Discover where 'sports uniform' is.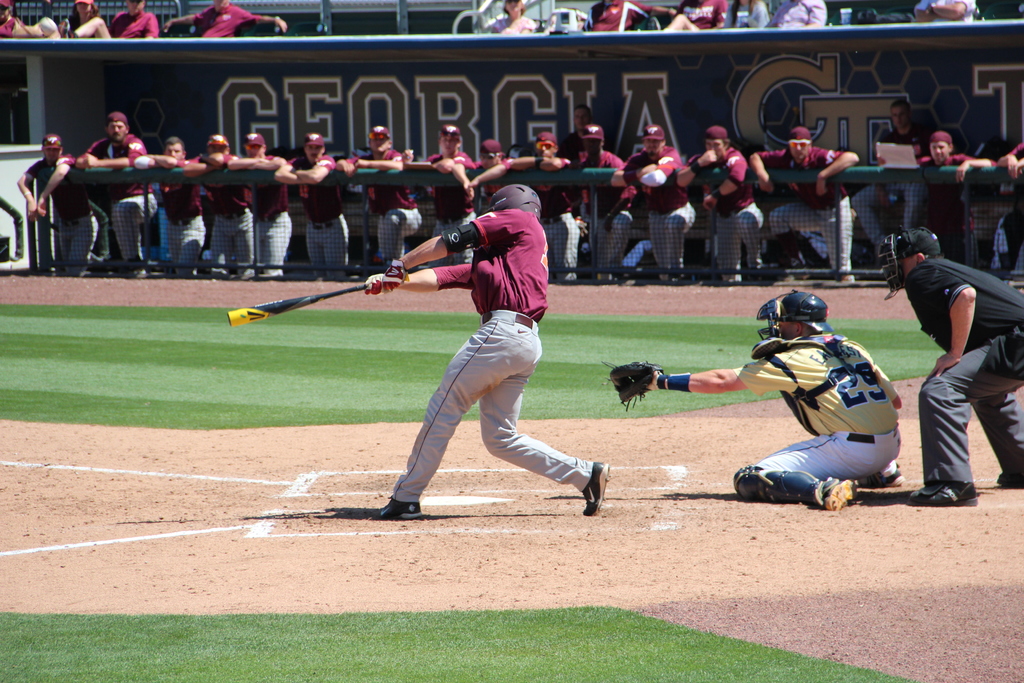
Discovered at detection(76, 129, 150, 269).
